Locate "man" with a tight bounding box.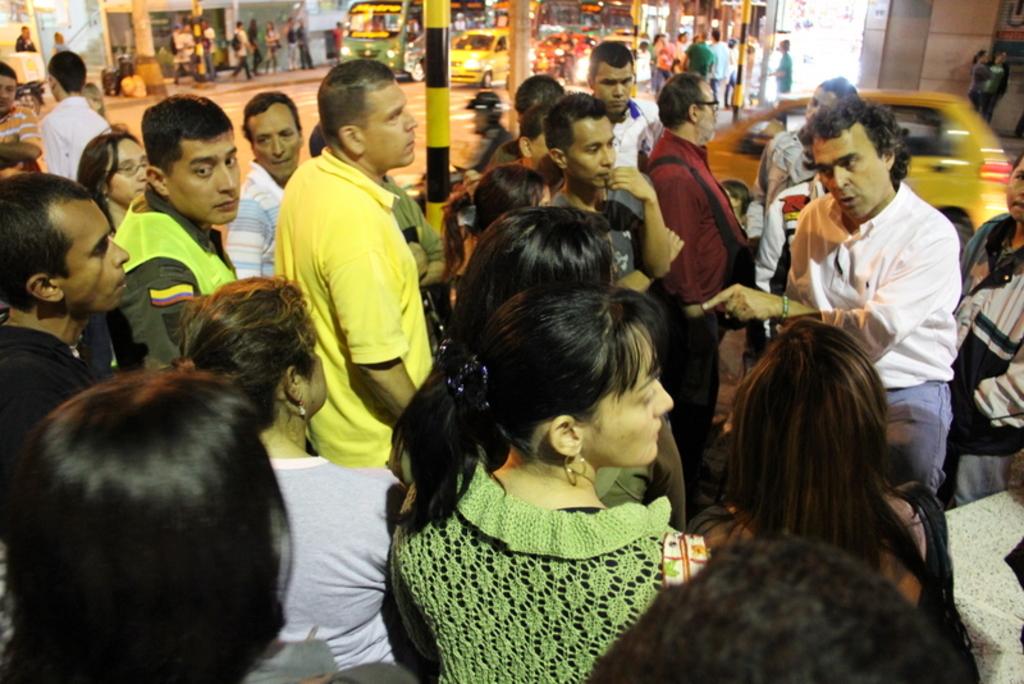
pyautogui.locateOnScreen(179, 24, 195, 90).
